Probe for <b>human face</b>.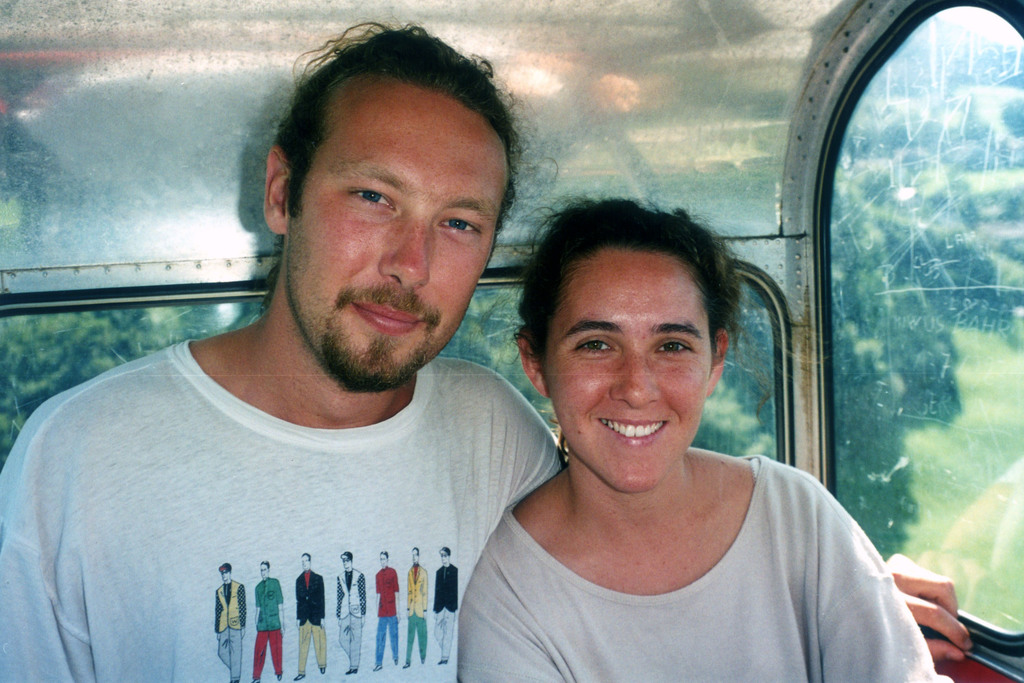
Probe result: 342/556/351/570.
